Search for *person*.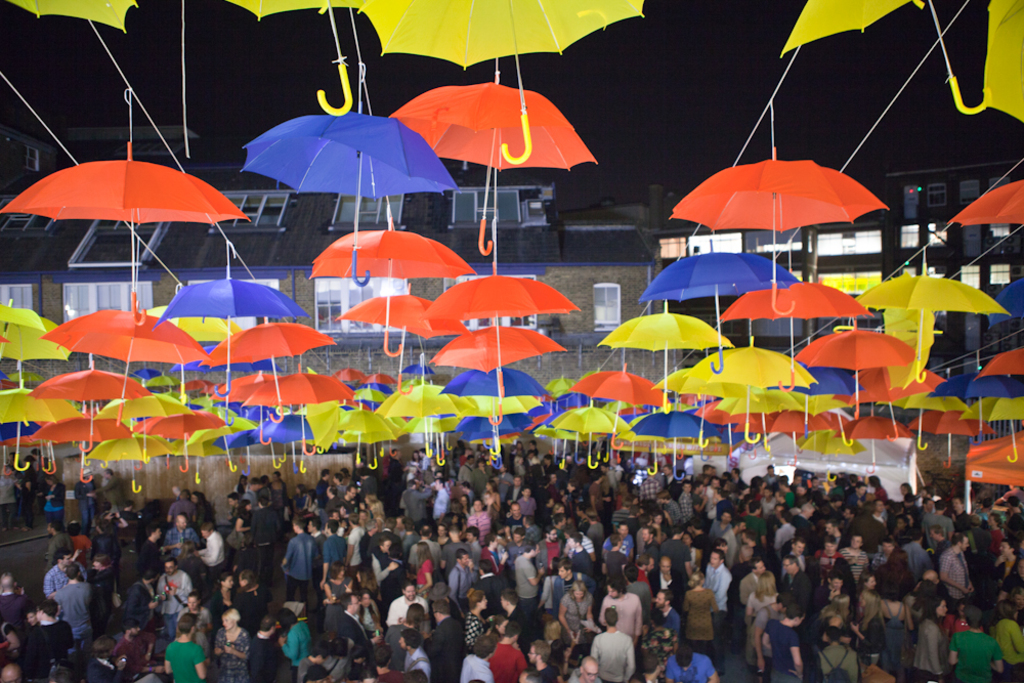
Found at 663, 528, 693, 588.
